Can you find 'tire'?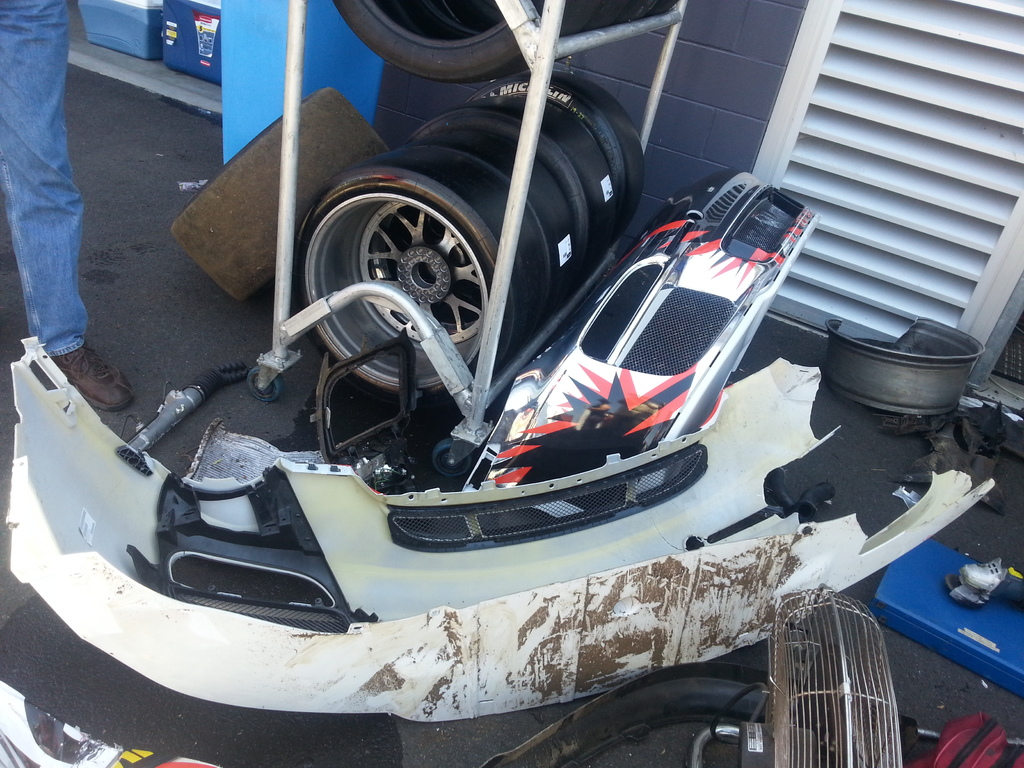
Yes, bounding box: [401,129,565,268].
